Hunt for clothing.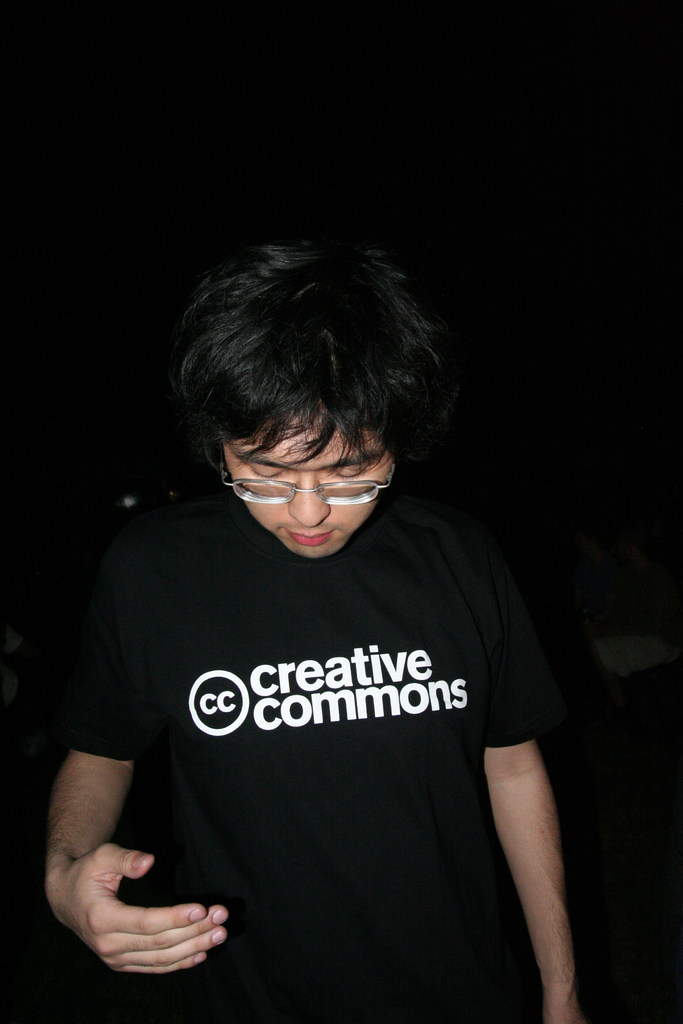
Hunted down at bbox=(56, 468, 584, 988).
